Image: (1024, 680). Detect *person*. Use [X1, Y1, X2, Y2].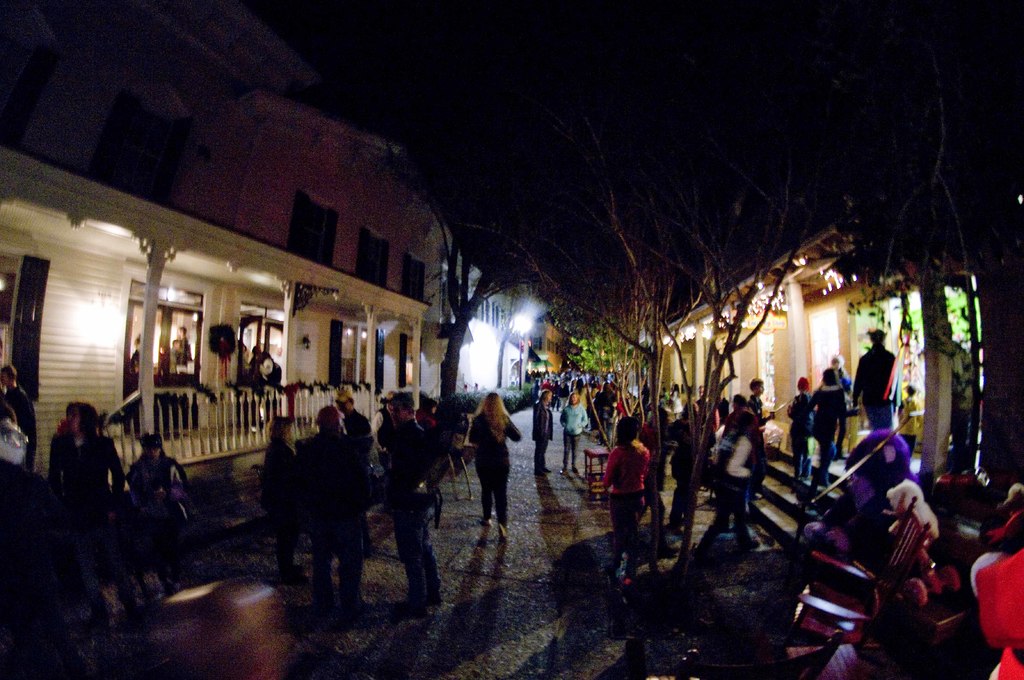
[381, 391, 443, 612].
